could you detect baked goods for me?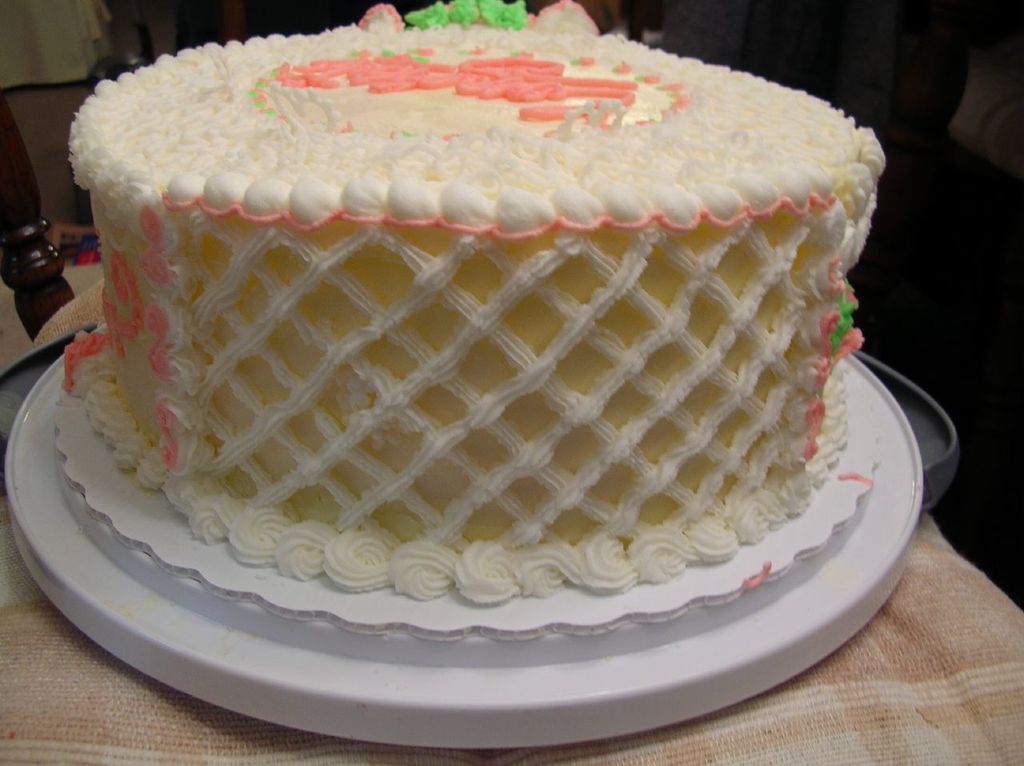
Detection result: box(75, 10, 865, 621).
